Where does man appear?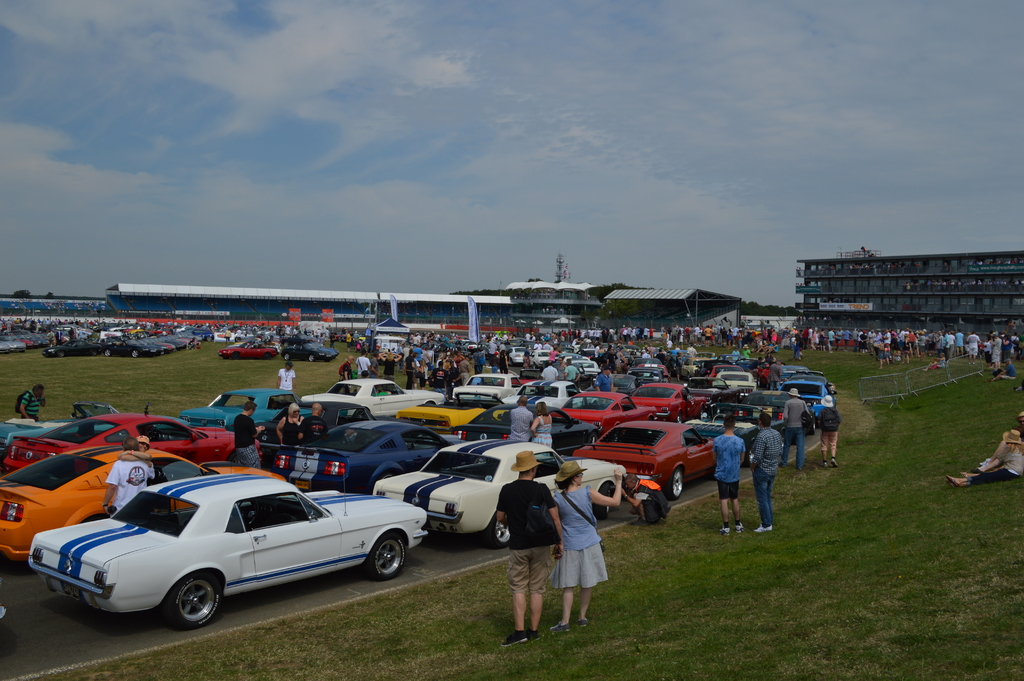
Appears at left=166, top=321, right=173, bottom=329.
